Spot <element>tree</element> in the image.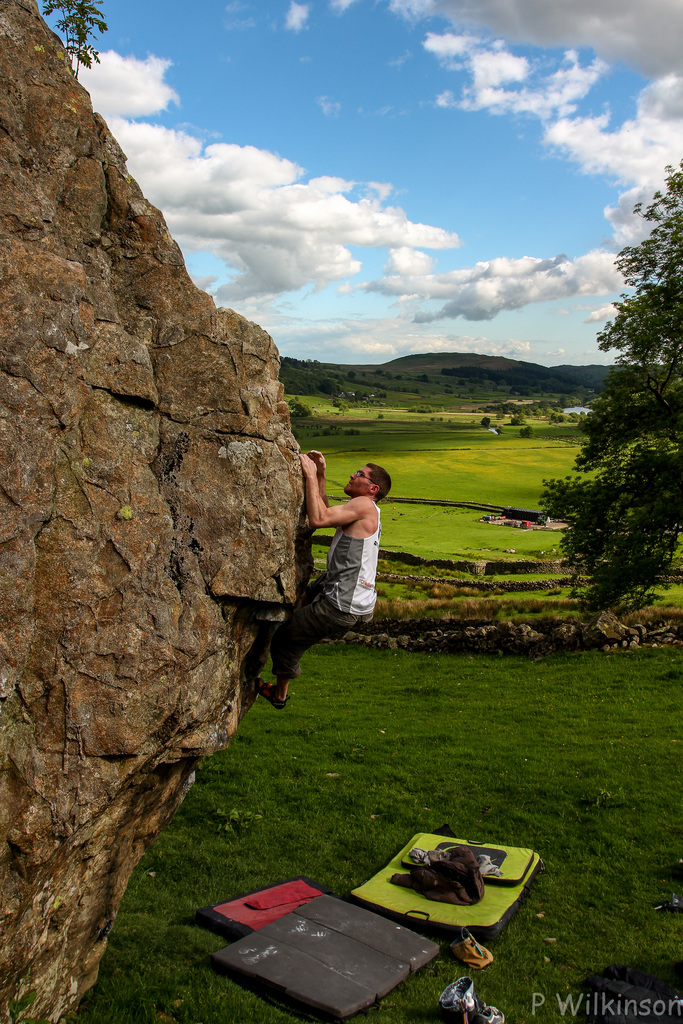
<element>tree</element> found at bbox(518, 427, 525, 437).
